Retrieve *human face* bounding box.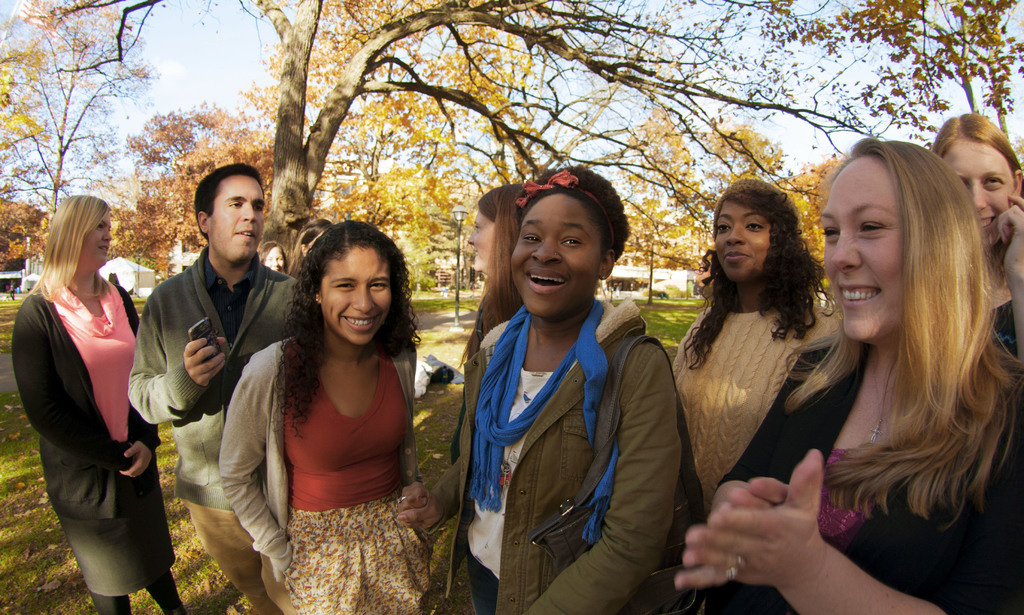
Bounding box: <bbox>321, 244, 388, 347</bbox>.
